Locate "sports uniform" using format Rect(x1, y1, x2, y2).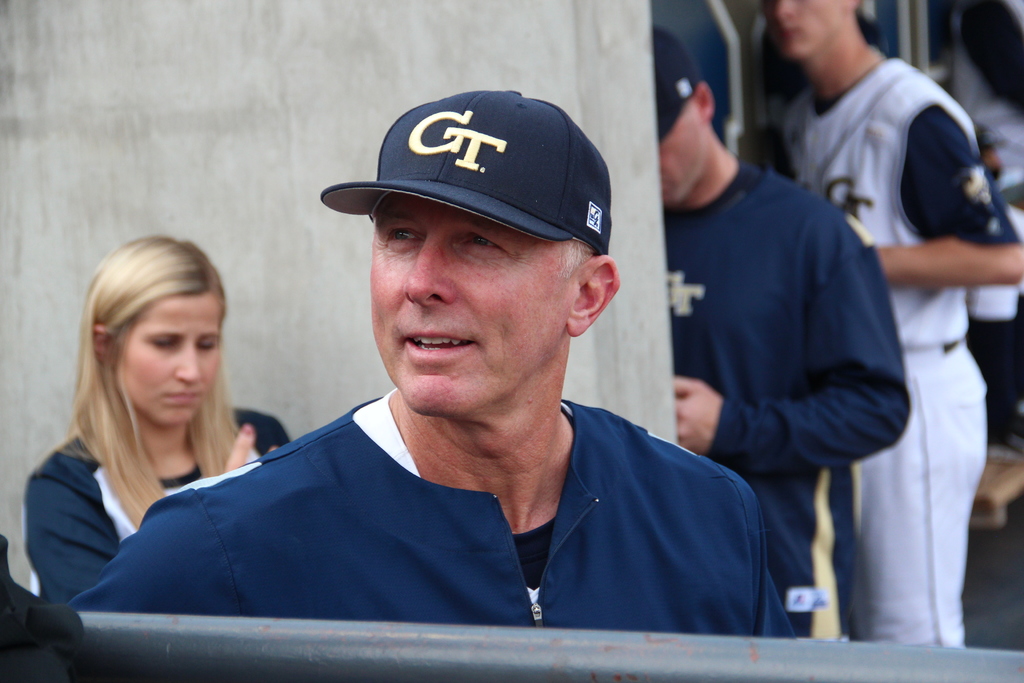
Rect(658, 144, 918, 636).
